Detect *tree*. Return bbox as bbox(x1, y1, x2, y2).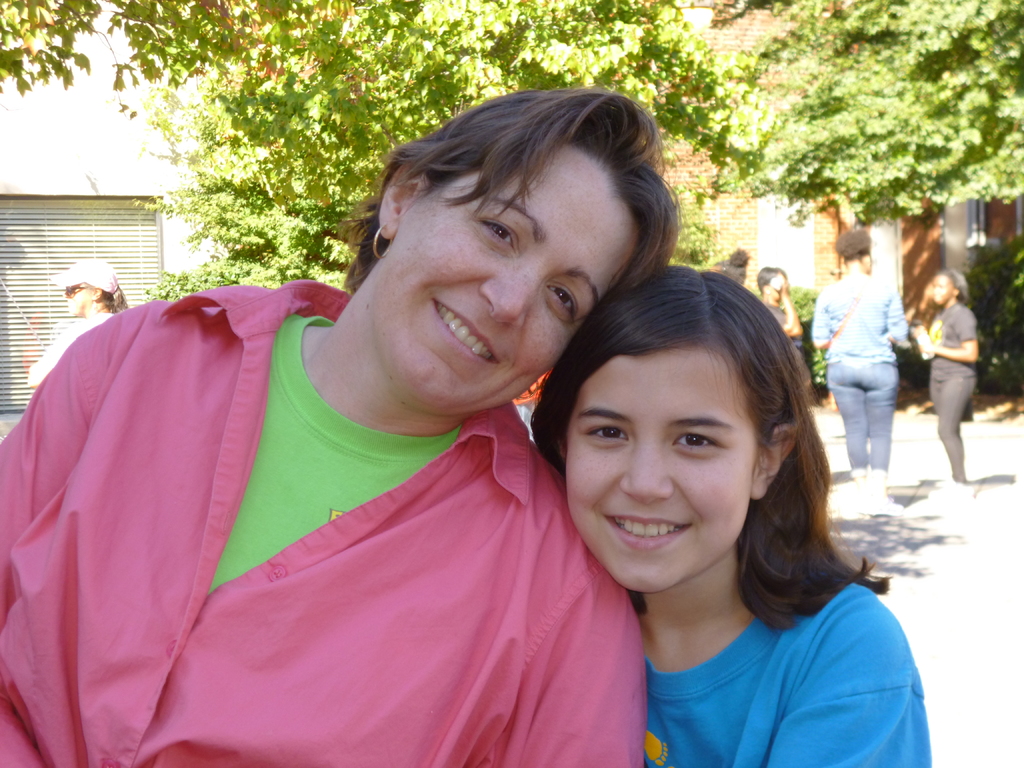
bbox(146, 0, 777, 282).
